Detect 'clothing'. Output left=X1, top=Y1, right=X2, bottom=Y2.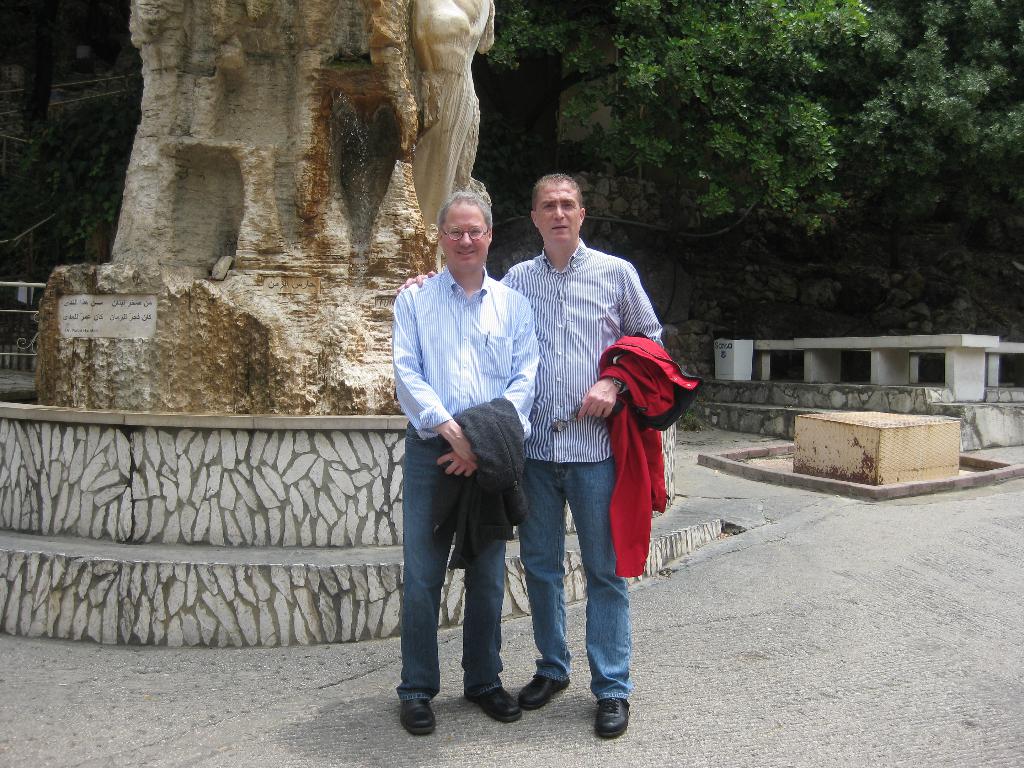
left=388, top=264, right=542, bottom=706.
